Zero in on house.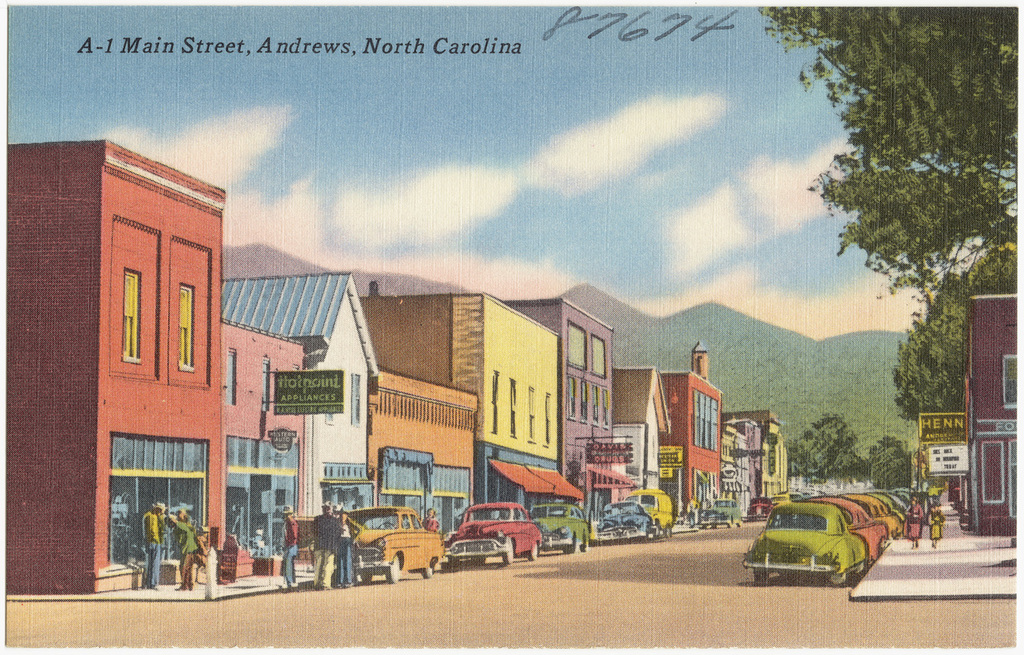
Zeroed in: box=[733, 415, 790, 504].
